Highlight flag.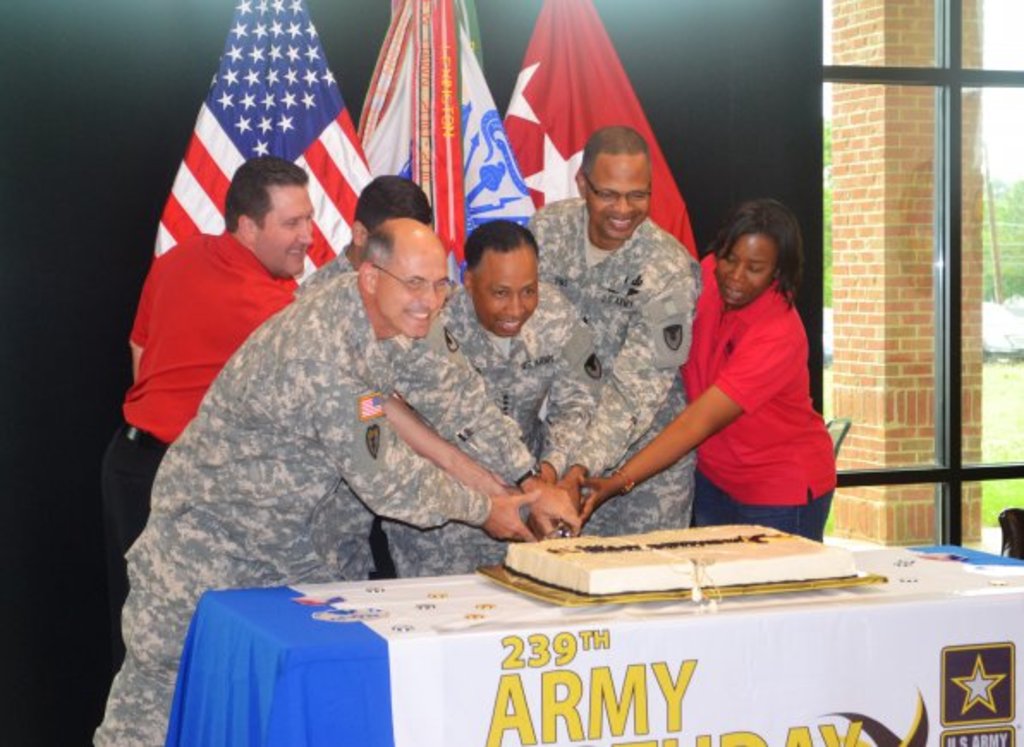
Highlighted region: 505, 0, 708, 263.
